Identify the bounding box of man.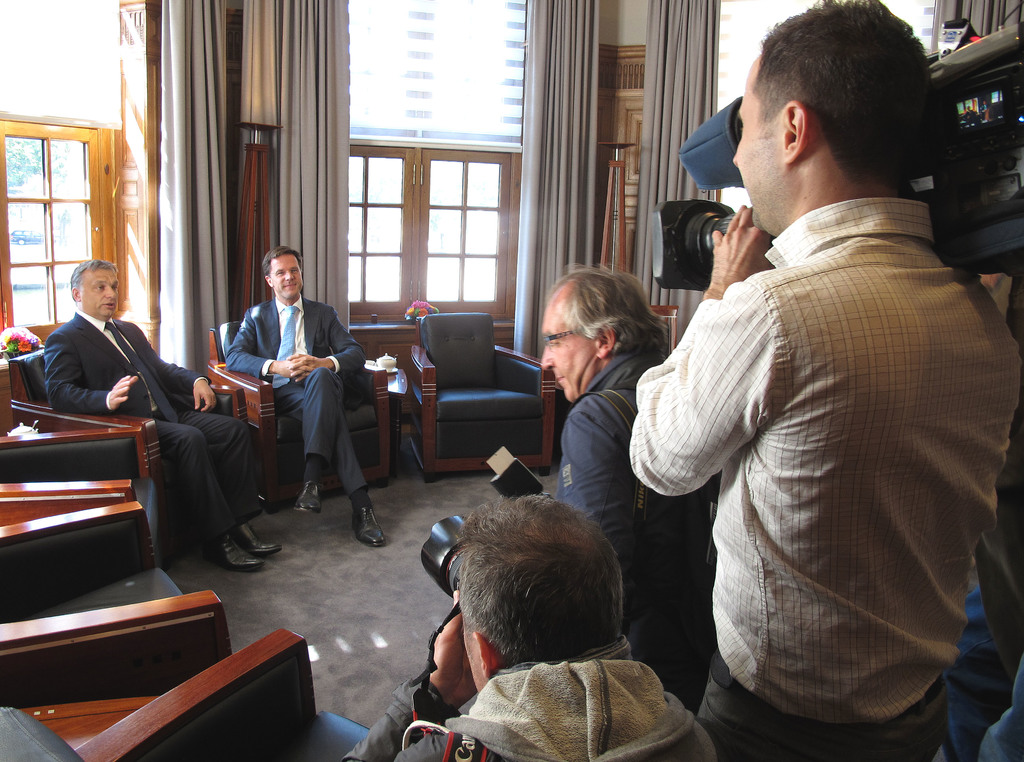
l=553, t=266, r=702, b=690.
